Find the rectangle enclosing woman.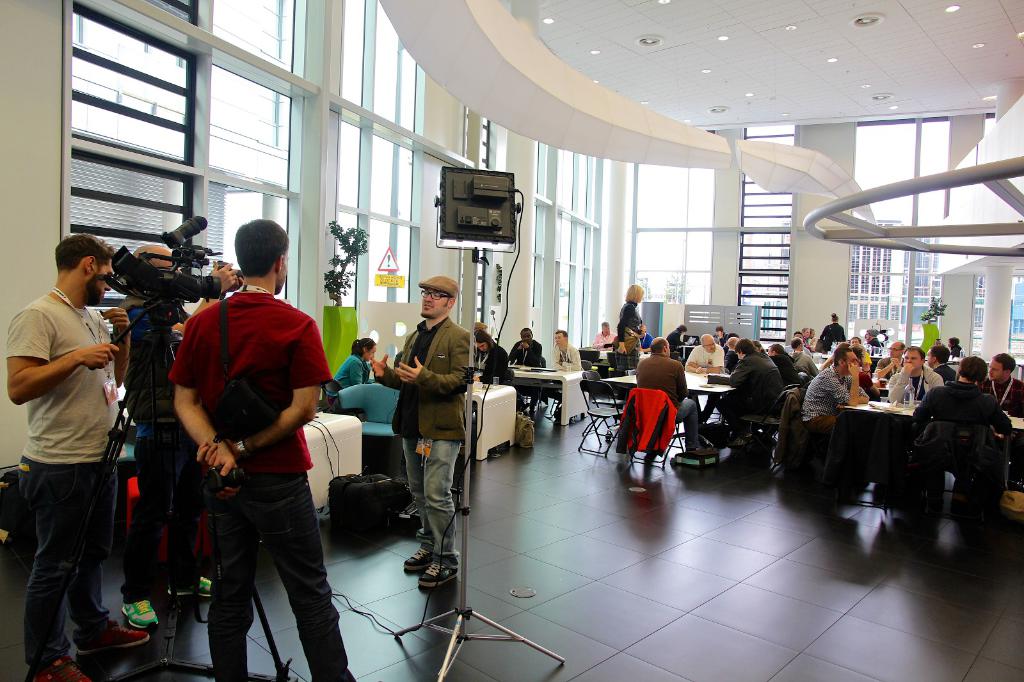
{"x1": 612, "y1": 278, "x2": 647, "y2": 364}.
